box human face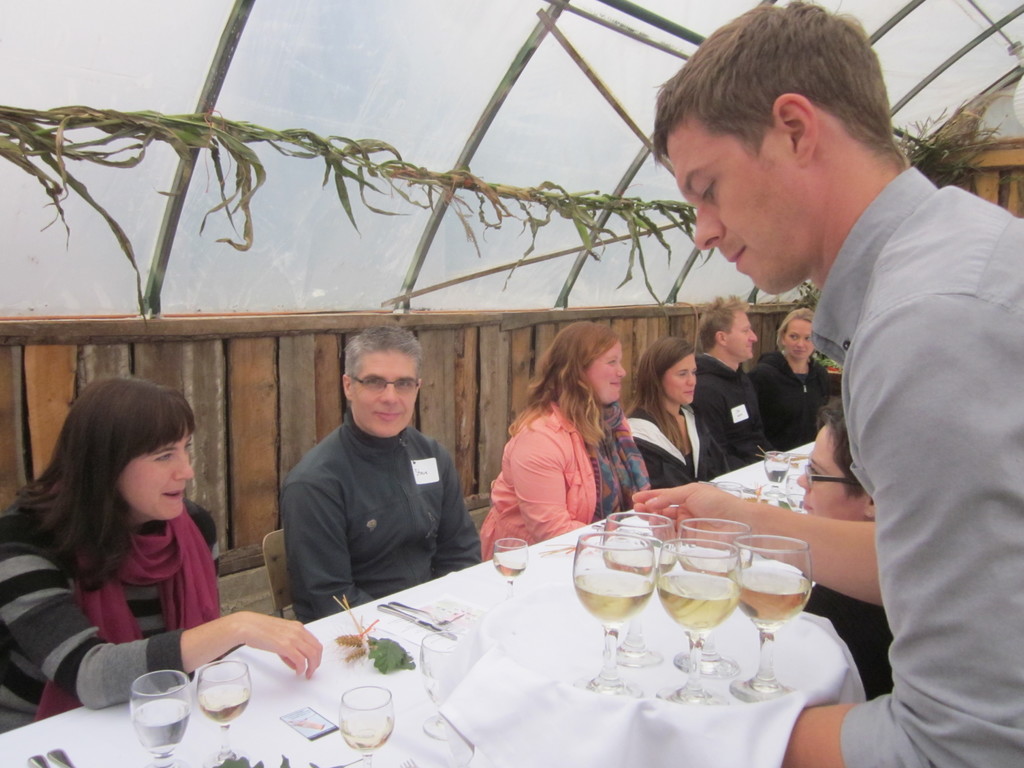
[662, 352, 700, 403]
